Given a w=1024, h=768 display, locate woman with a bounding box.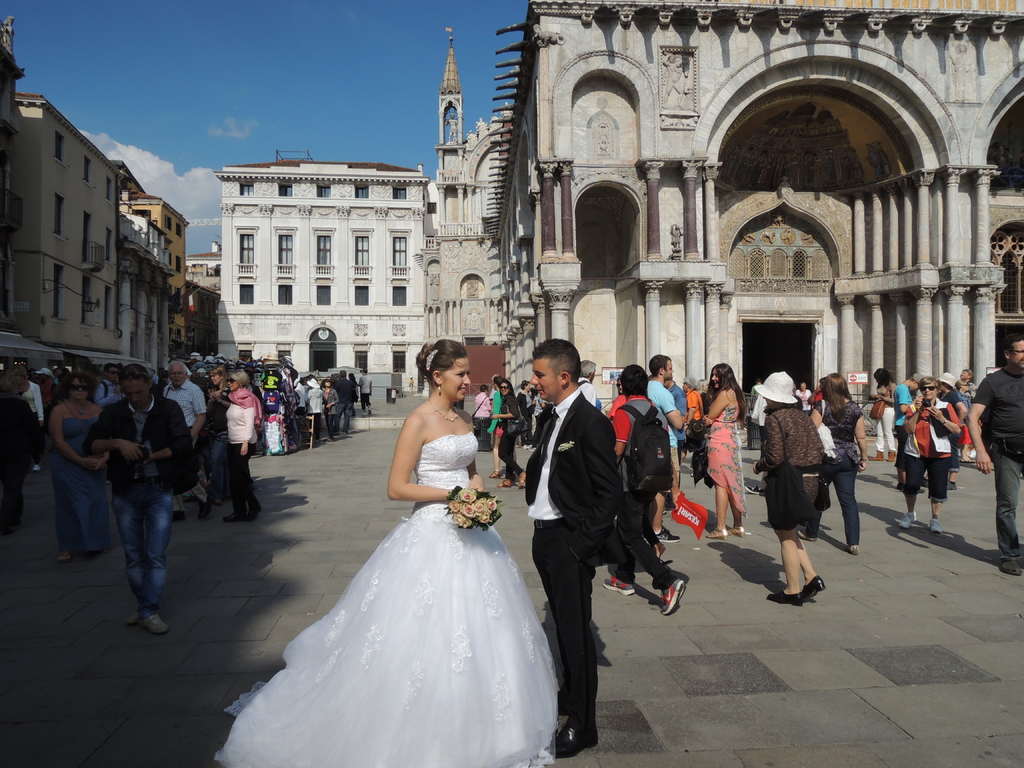
Located: box(513, 379, 538, 447).
